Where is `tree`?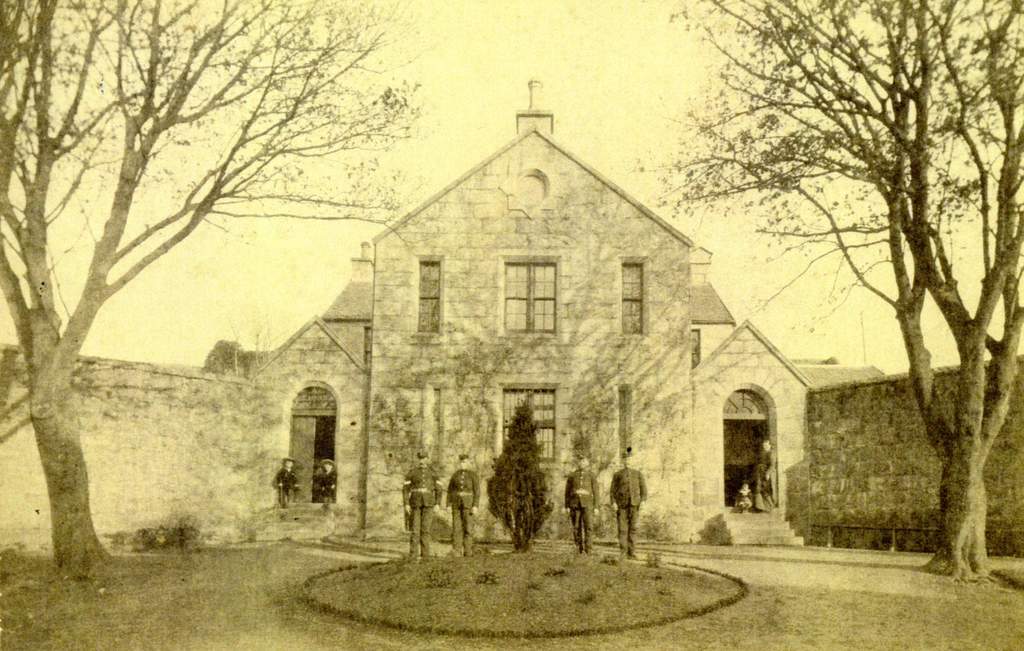
[x1=211, y1=336, x2=247, y2=375].
